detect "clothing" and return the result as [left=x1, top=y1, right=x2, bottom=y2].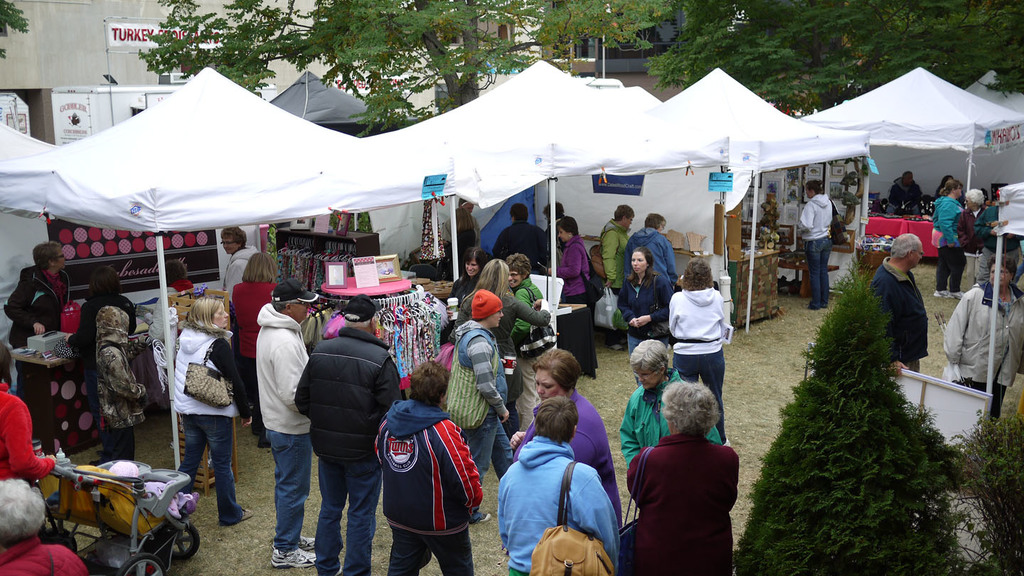
[left=620, top=274, right=661, bottom=376].
